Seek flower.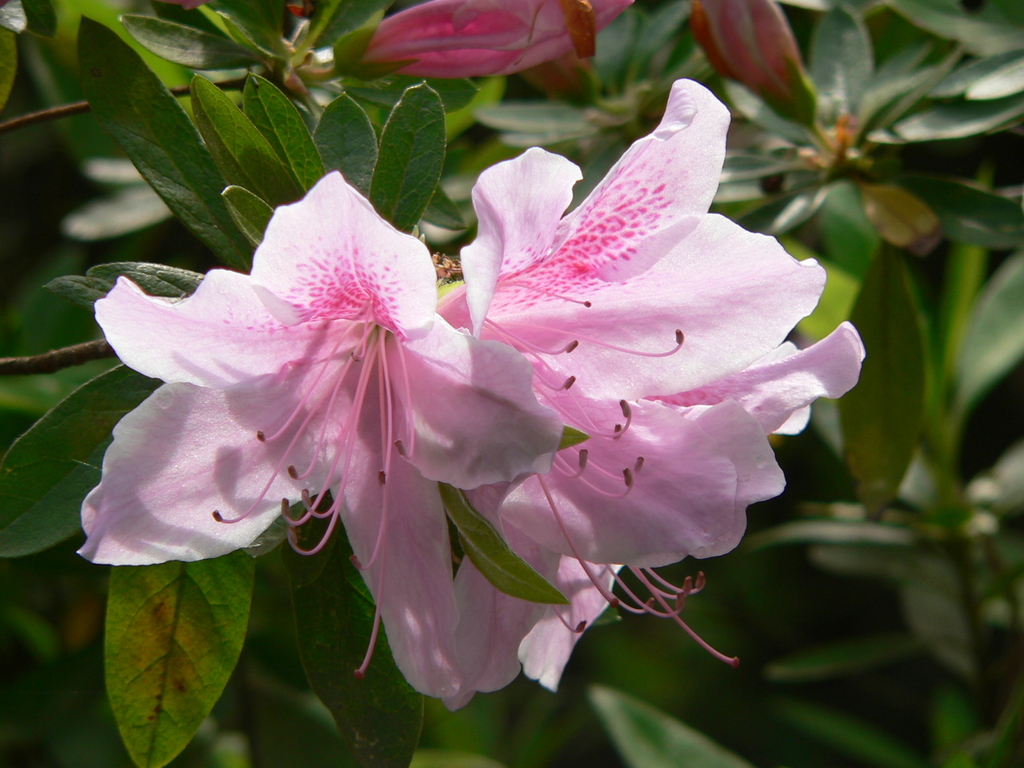
l=330, t=0, r=650, b=90.
